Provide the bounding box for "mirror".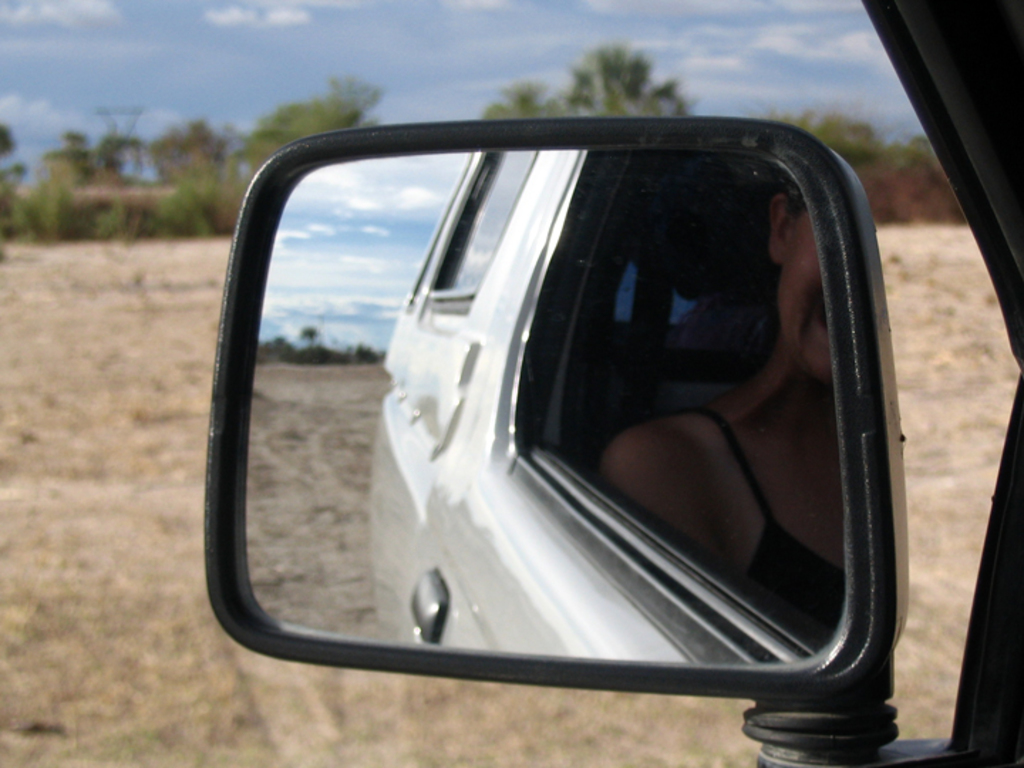
<box>240,154,843,663</box>.
